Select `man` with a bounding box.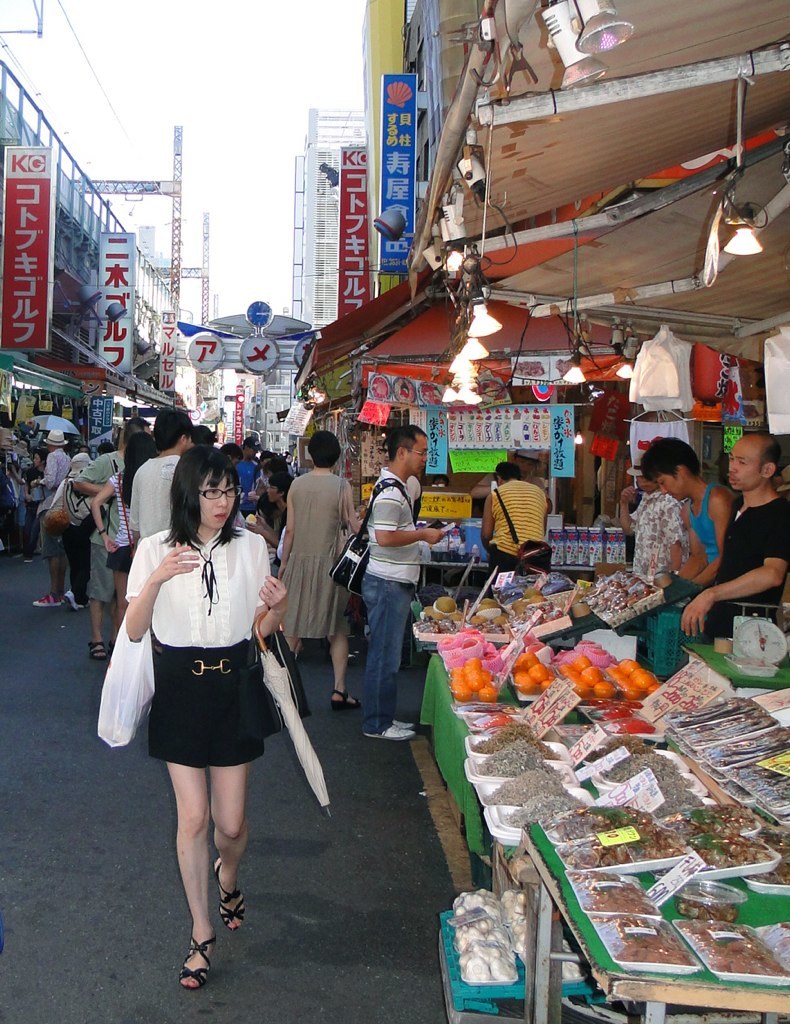
(345,408,432,738).
